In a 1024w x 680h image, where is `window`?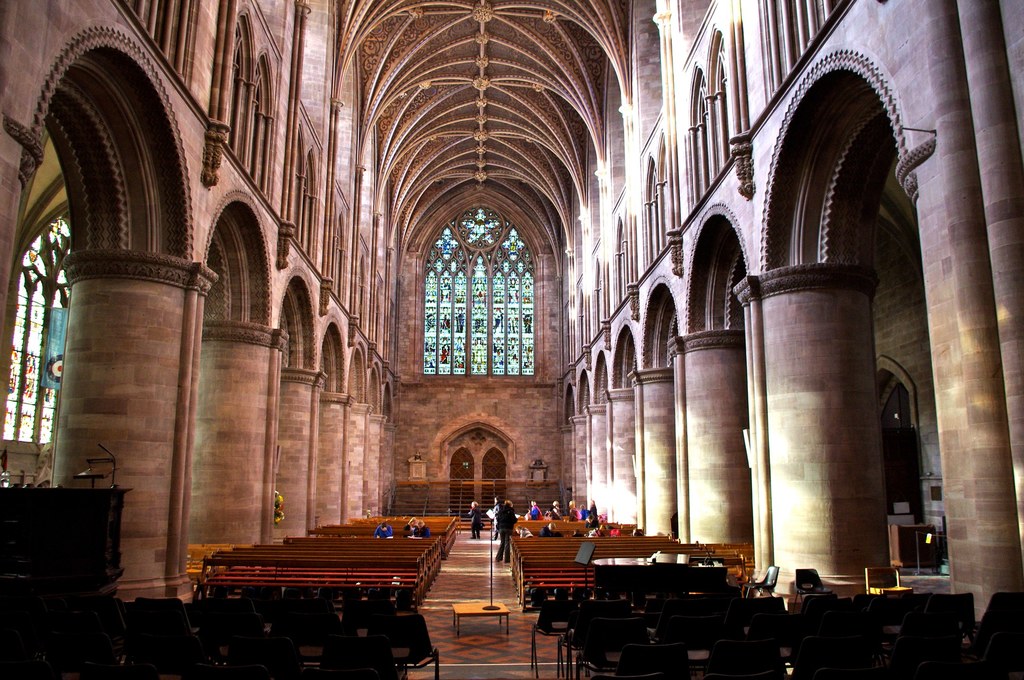
[x1=382, y1=200, x2=529, y2=383].
